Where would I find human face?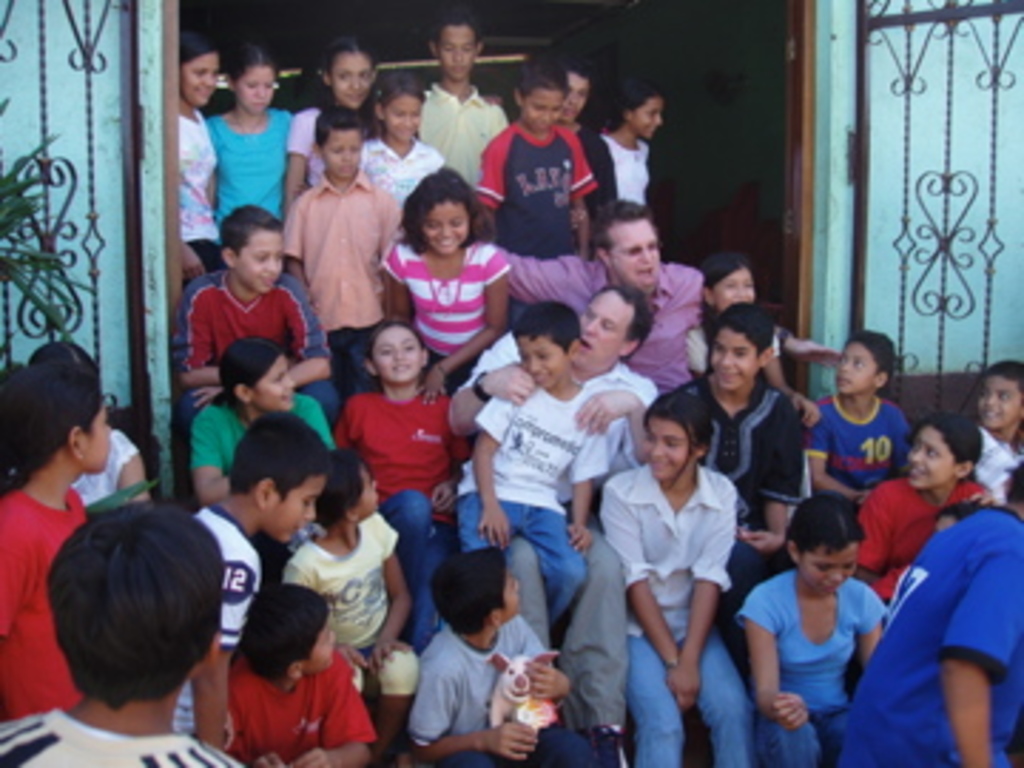
At region(902, 427, 939, 481).
